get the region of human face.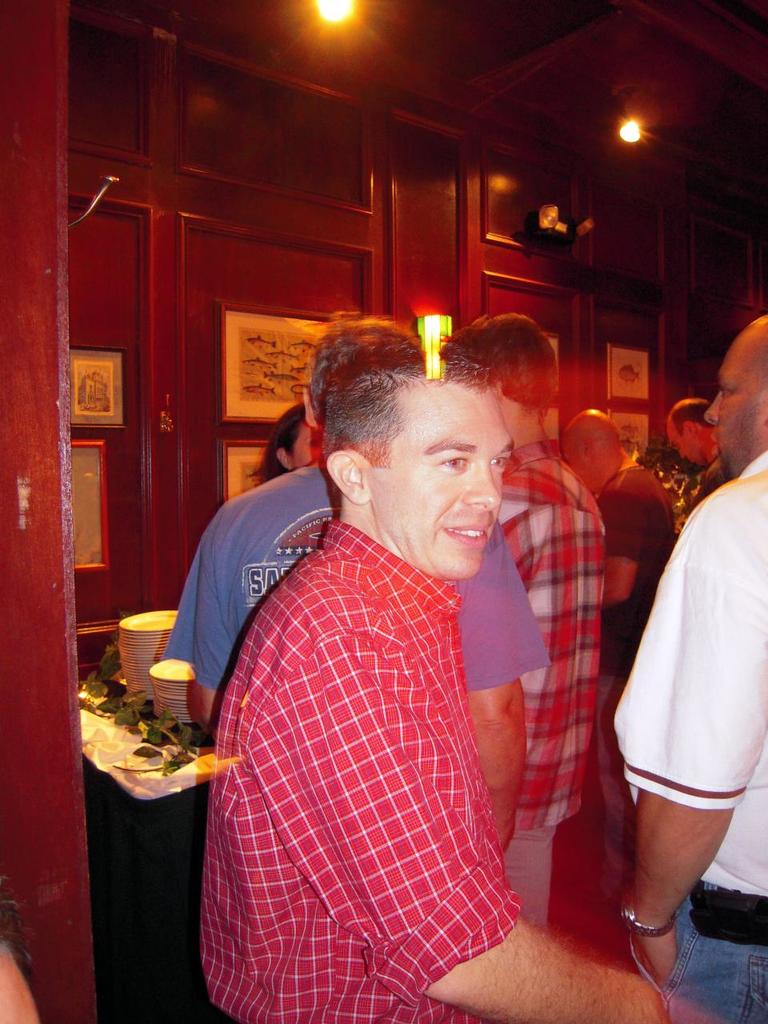
<box>368,387,525,584</box>.
